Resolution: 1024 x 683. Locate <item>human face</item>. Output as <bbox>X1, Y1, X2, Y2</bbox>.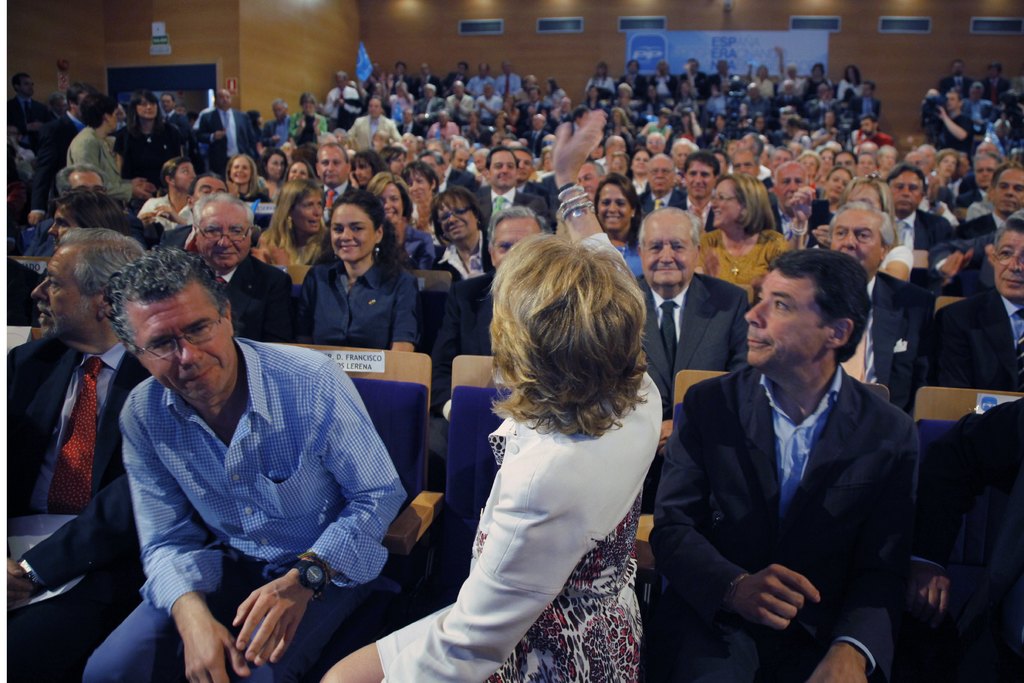
<bbox>885, 170, 925, 213</bbox>.
